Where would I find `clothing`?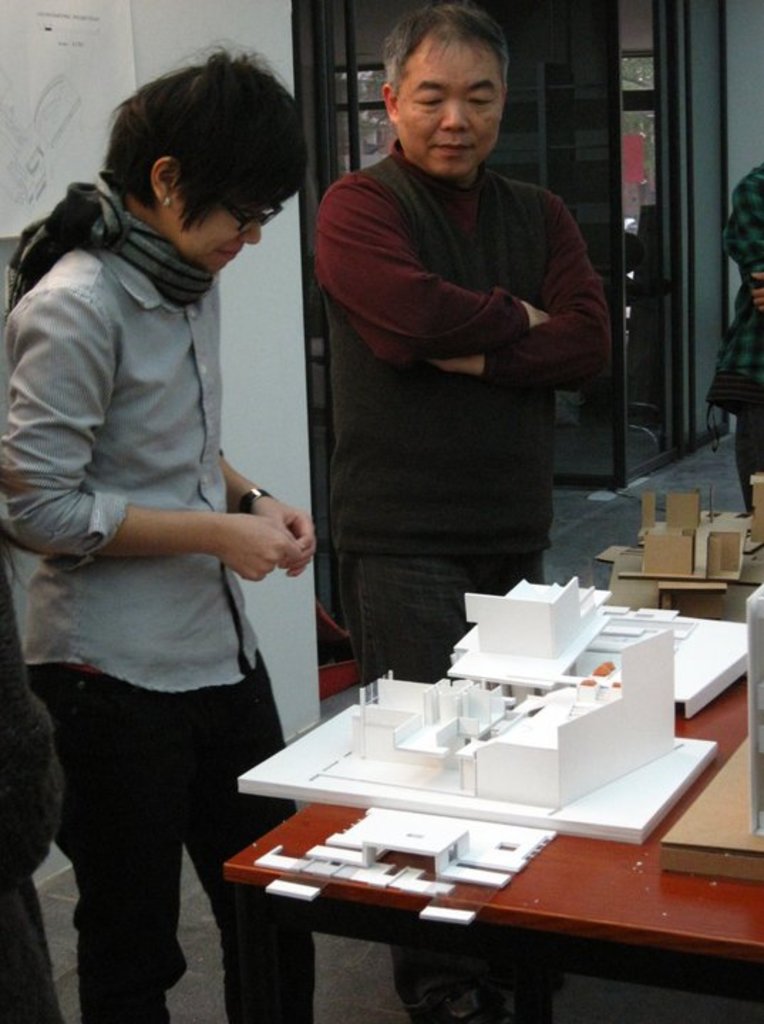
At detection(299, 142, 633, 690).
